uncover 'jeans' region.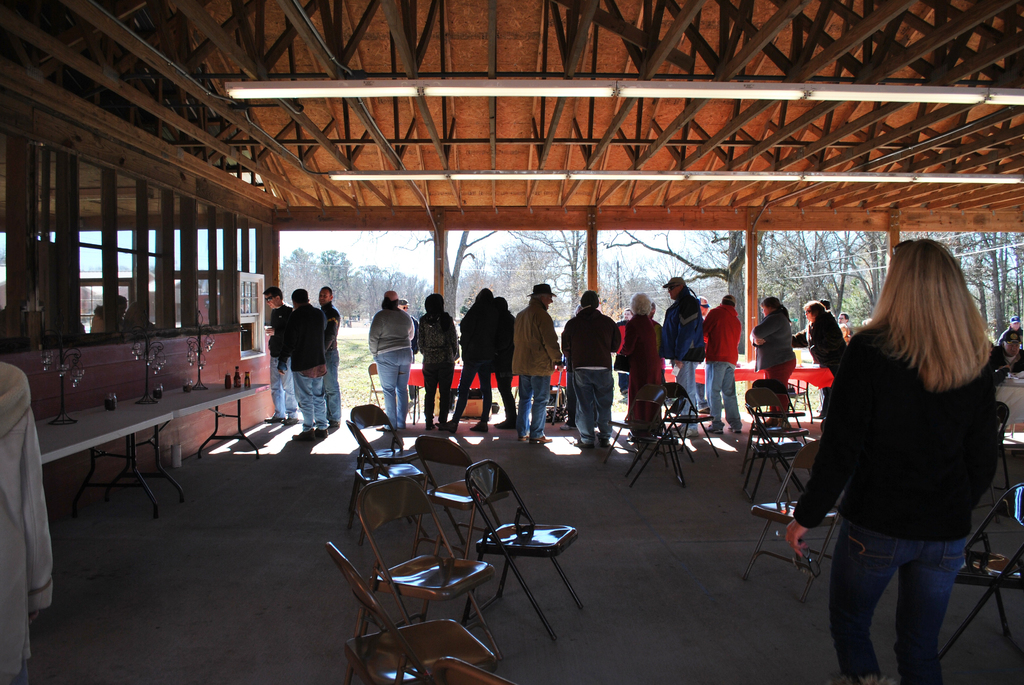
Uncovered: select_region(326, 349, 338, 422).
